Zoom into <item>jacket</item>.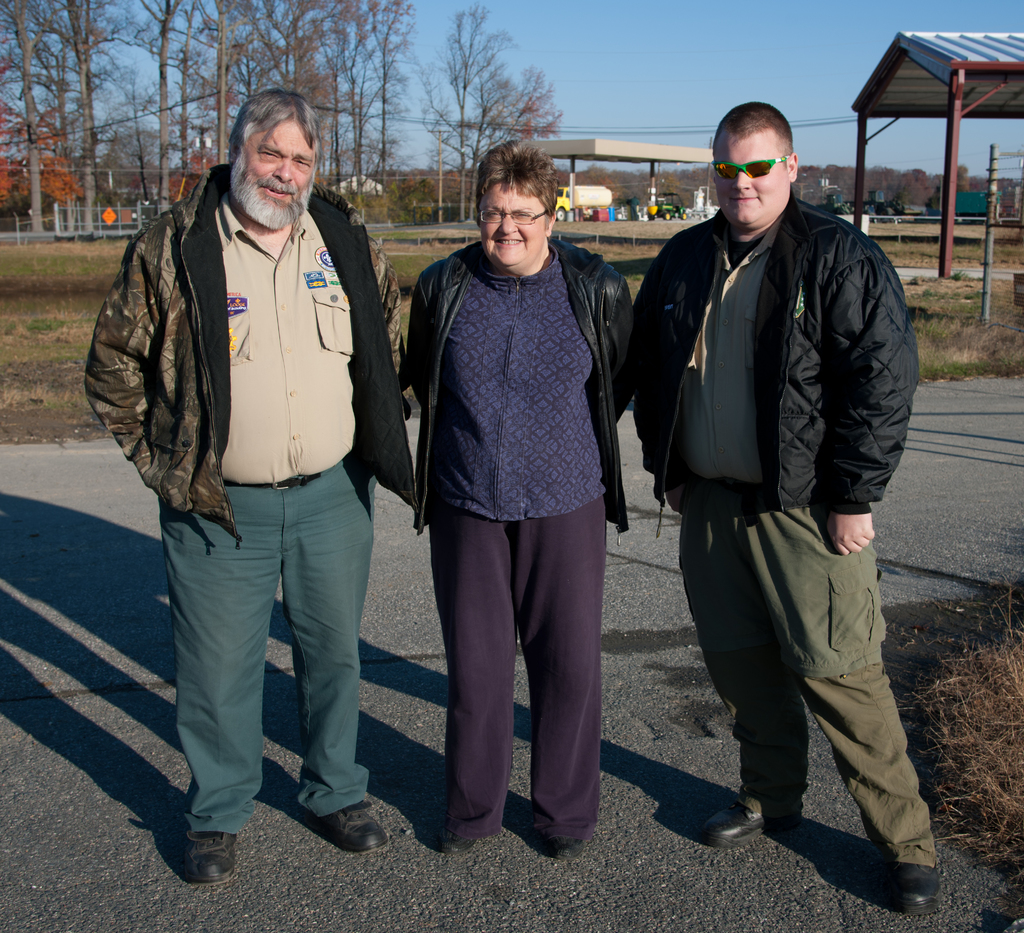
Zoom target: Rect(81, 161, 421, 544).
